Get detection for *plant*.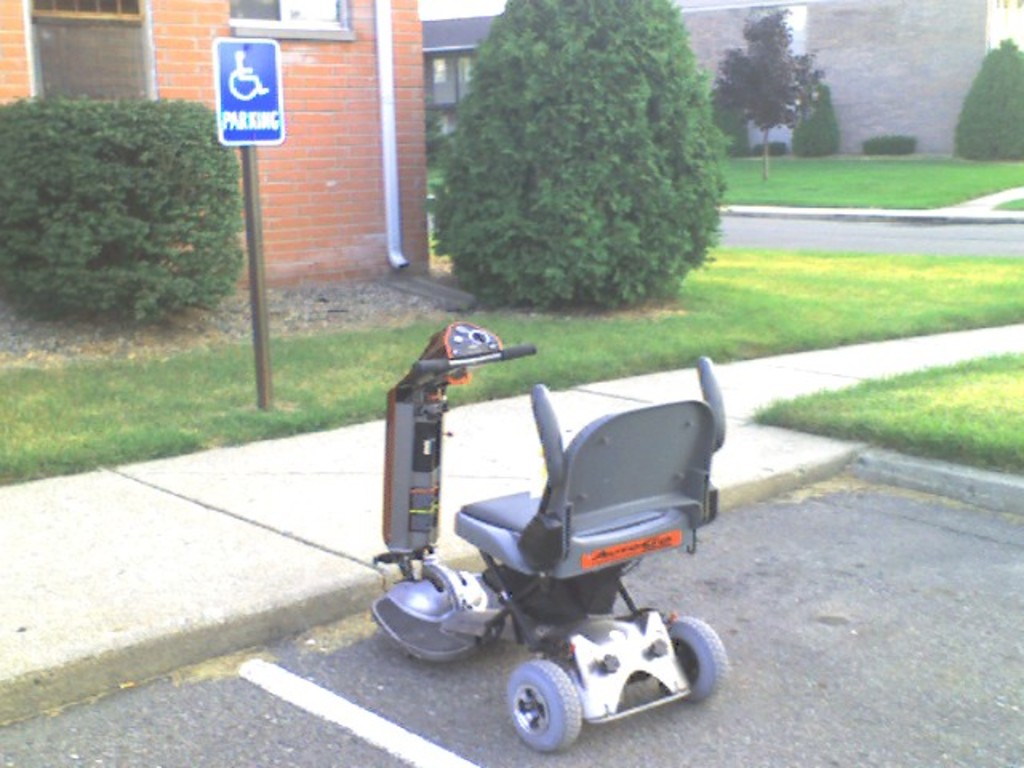
Detection: (x1=429, y1=0, x2=730, y2=318).
